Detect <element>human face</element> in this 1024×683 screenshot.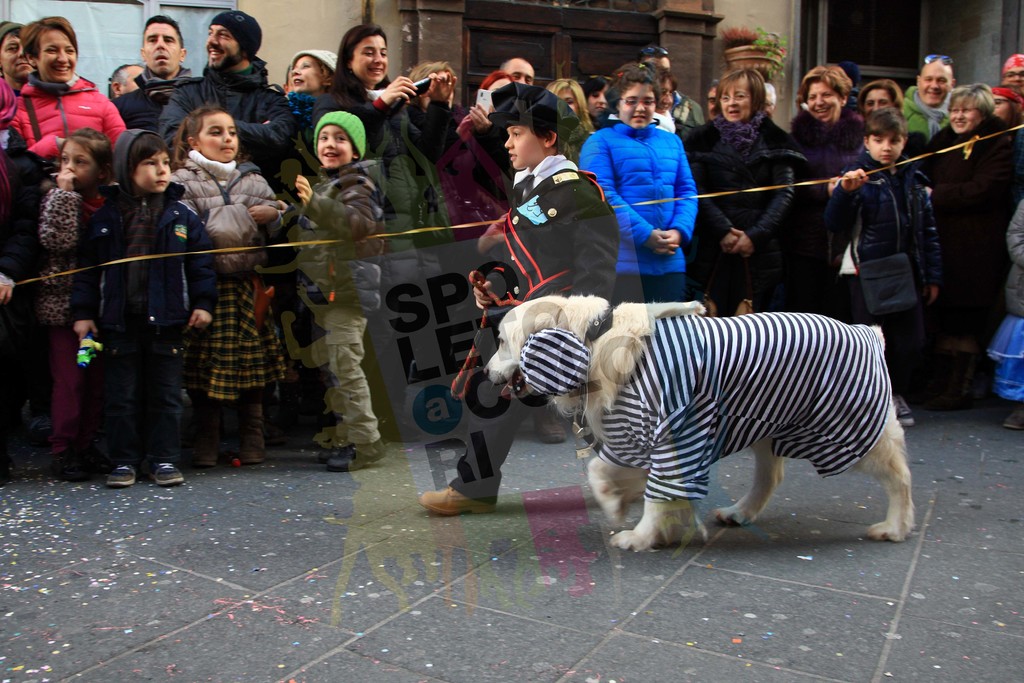
Detection: <box>1001,67,1023,96</box>.
